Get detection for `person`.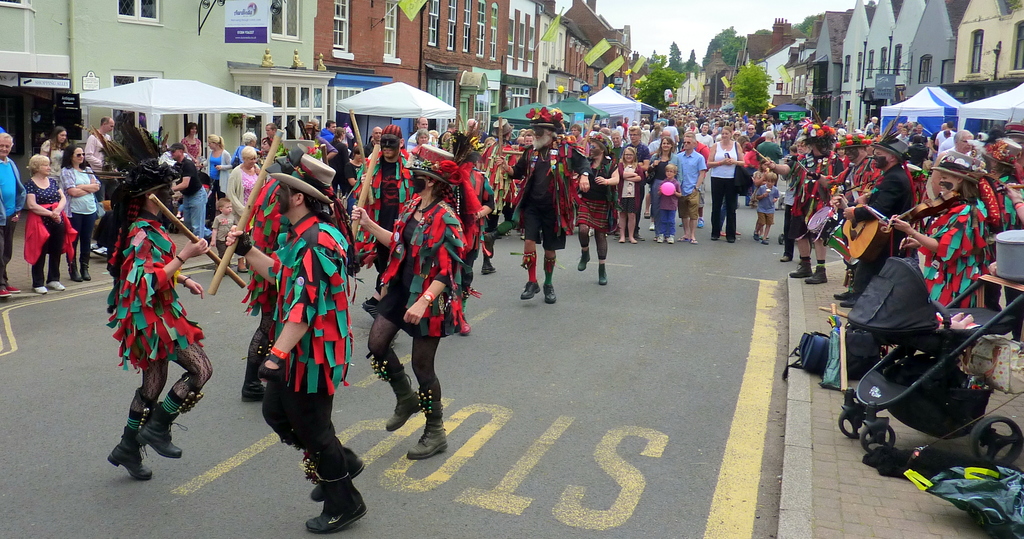
Detection: <box>837,109,917,309</box>.
